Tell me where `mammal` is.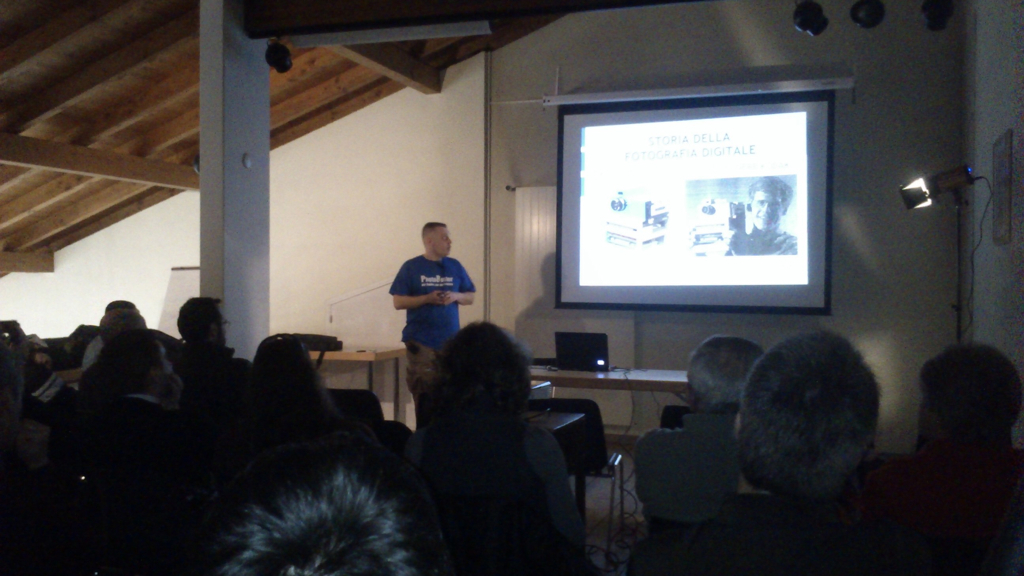
`mammal` is at {"x1": 909, "y1": 339, "x2": 1023, "y2": 575}.
